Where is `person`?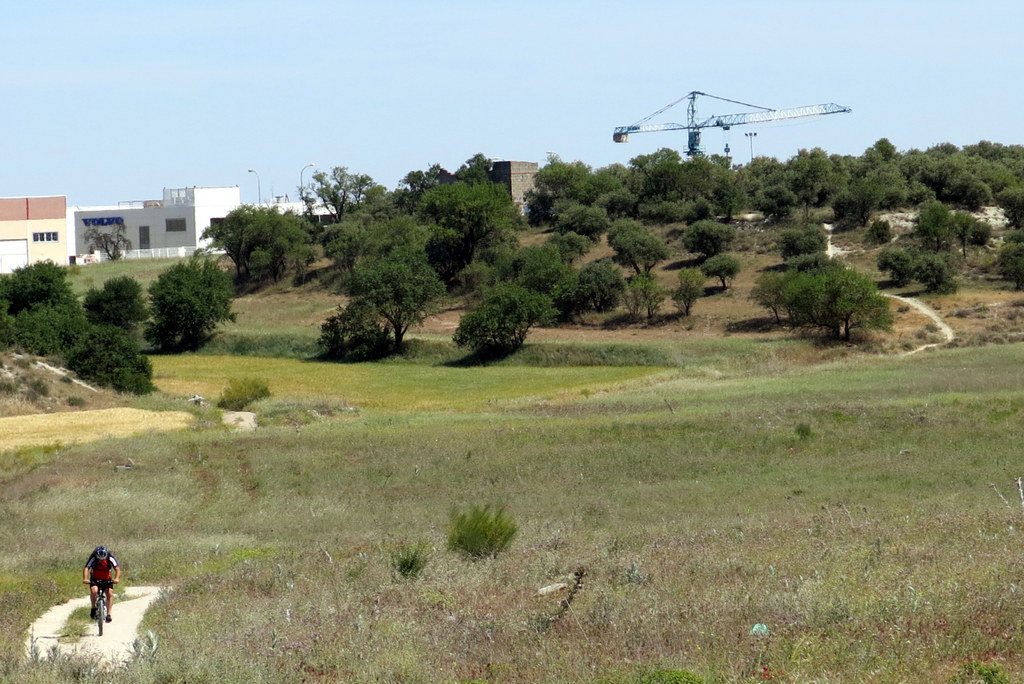
l=66, t=546, r=113, b=635.
